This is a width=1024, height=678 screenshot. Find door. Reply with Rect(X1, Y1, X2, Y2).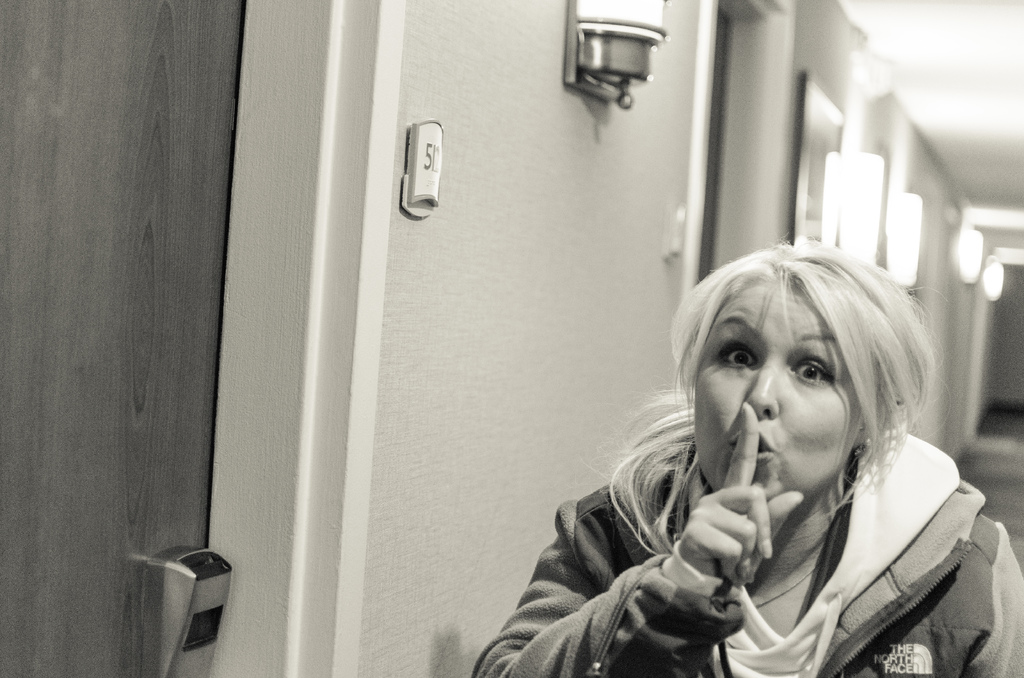
Rect(0, 0, 246, 677).
